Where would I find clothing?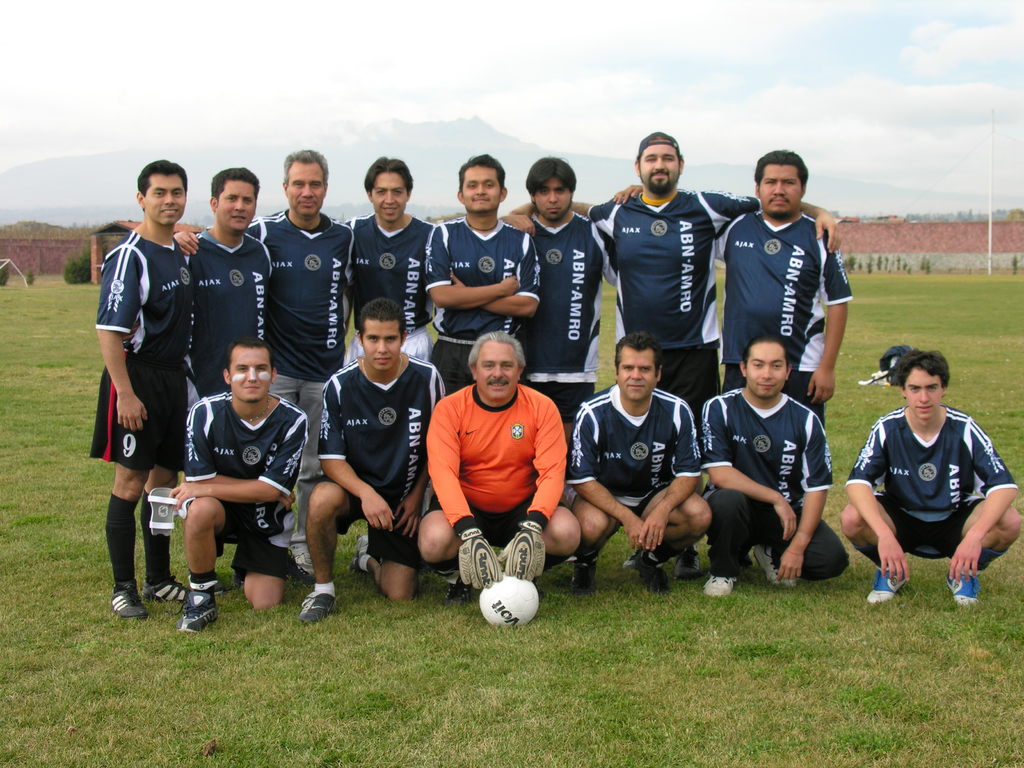
At region(559, 384, 711, 522).
